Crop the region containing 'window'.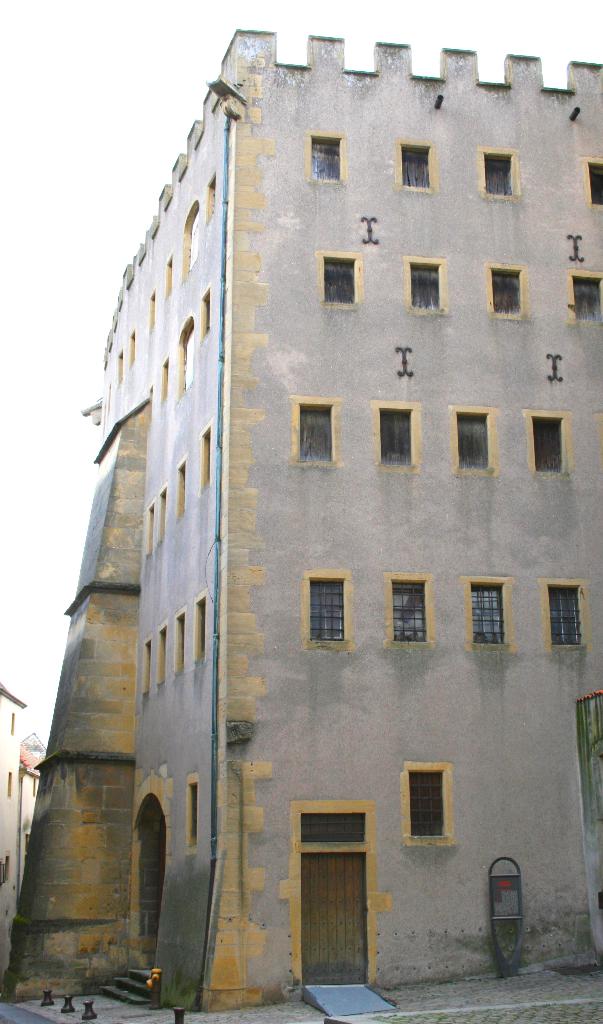
Crop region: [401,140,430,182].
